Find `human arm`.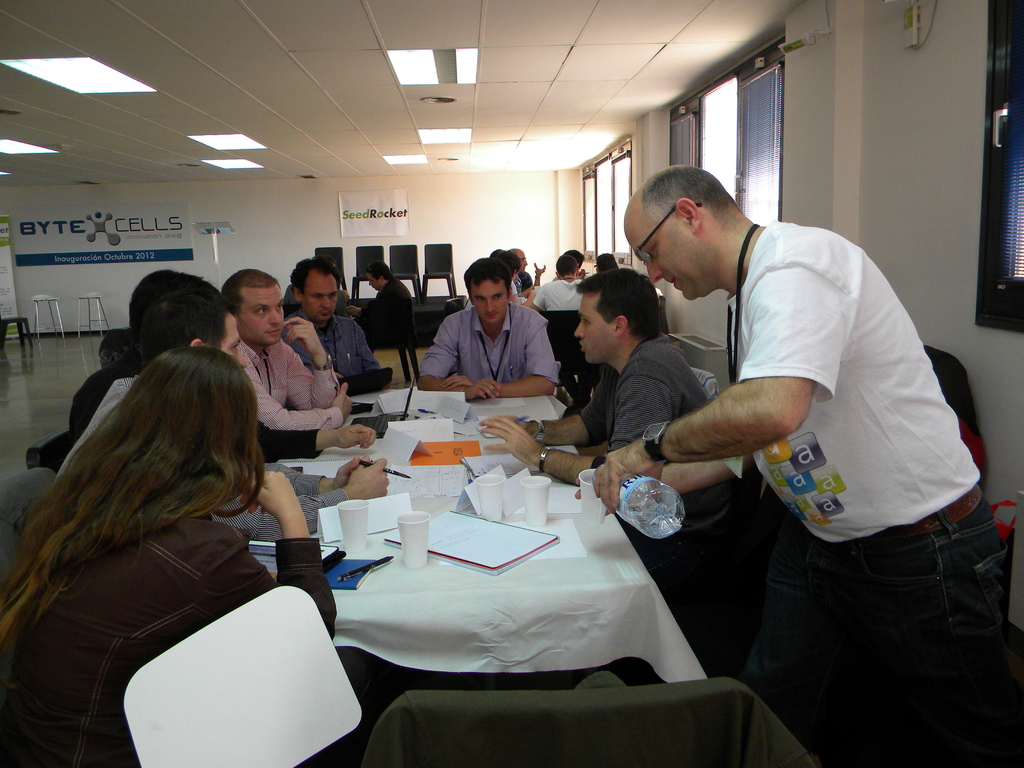
(216, 460, 390, 540).
